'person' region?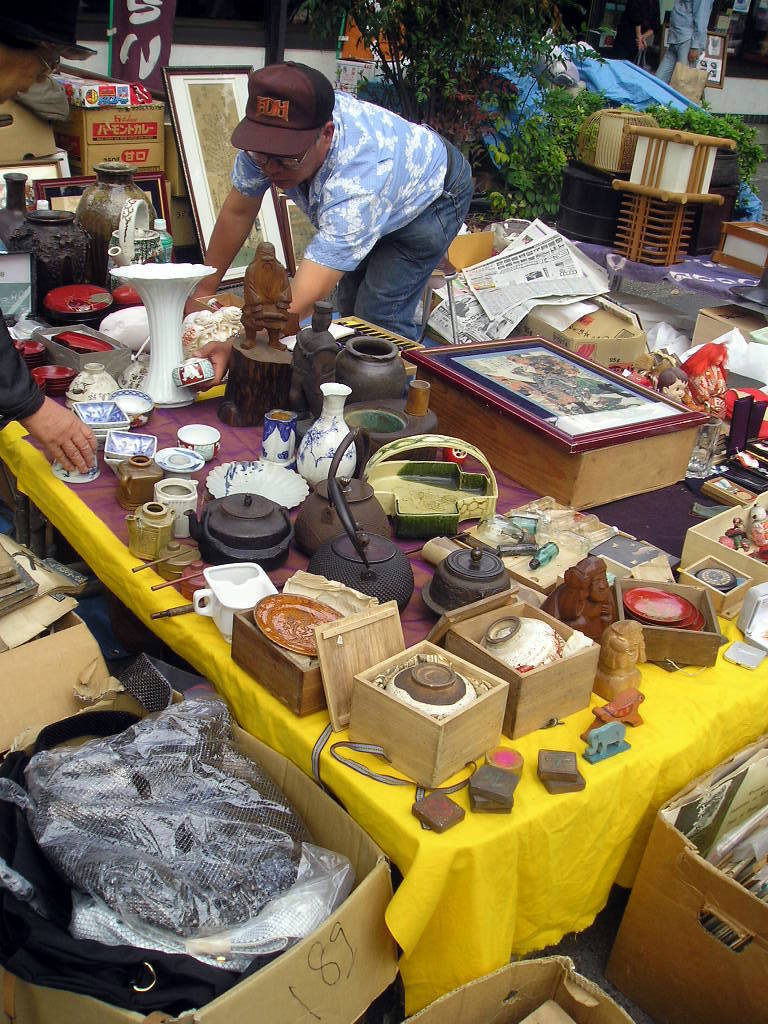
[x1=678, y1=340, x2=729, y2=423]
